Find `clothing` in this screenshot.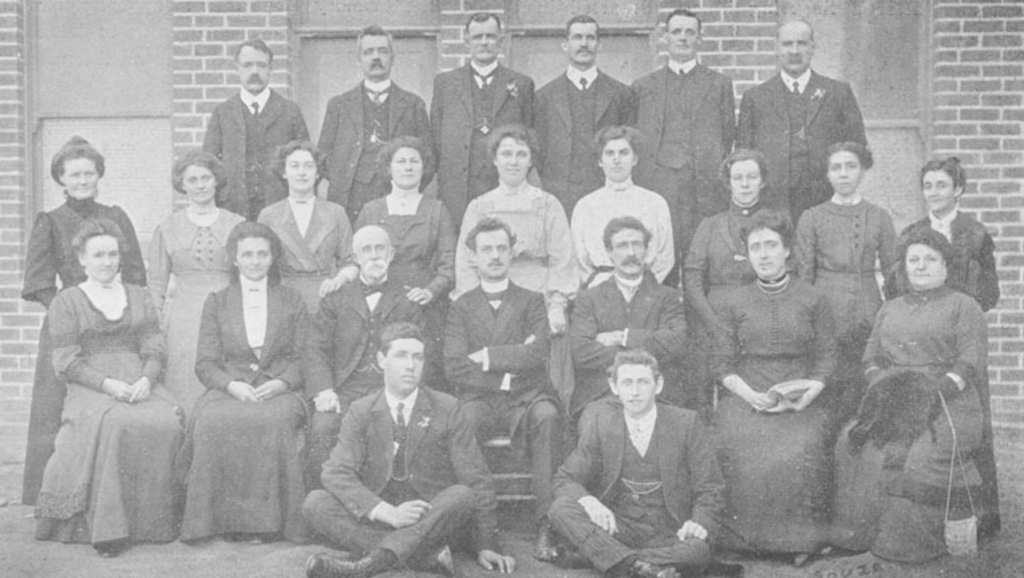
The bounding box for `clothing` is detection(207, 88, 304, 219).
